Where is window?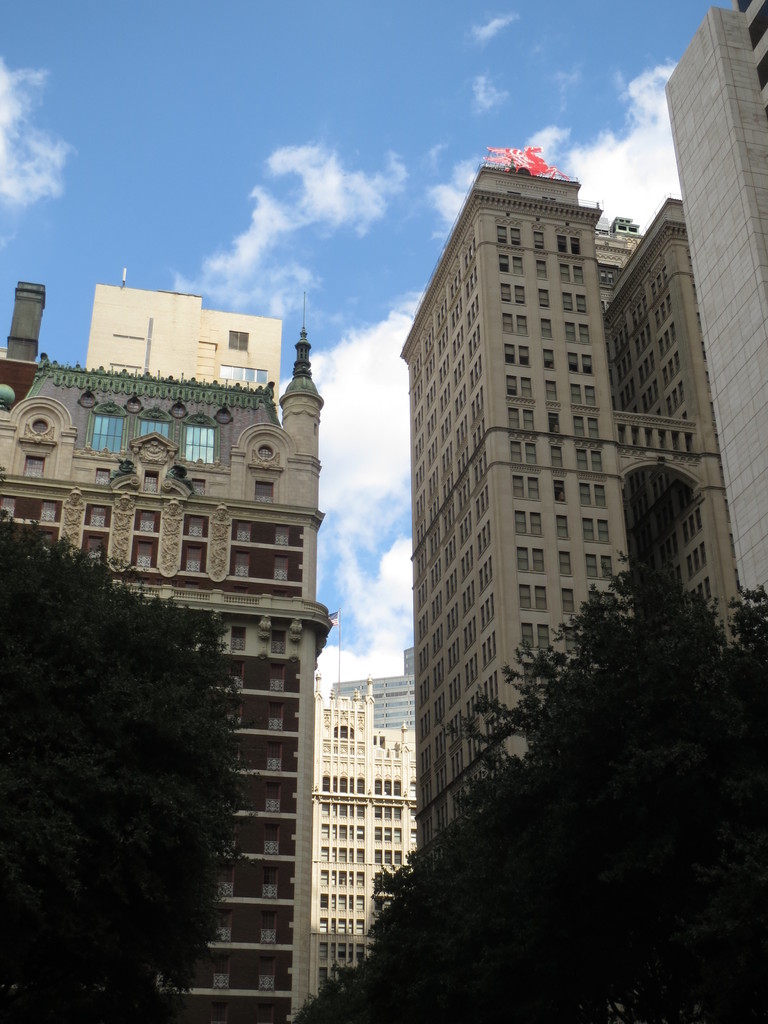
522/411/531/430.
